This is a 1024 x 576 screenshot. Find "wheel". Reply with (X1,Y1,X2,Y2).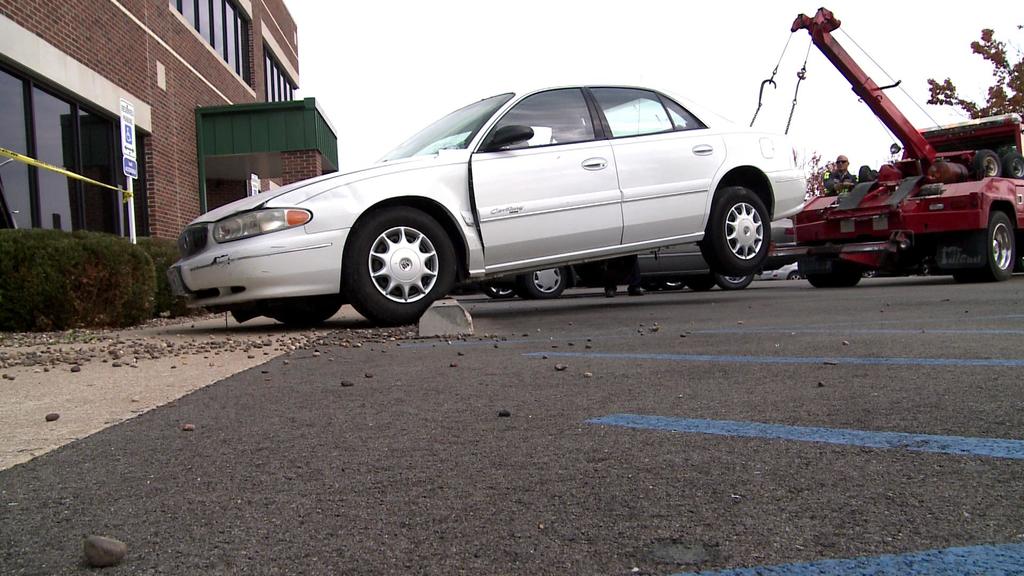
(712,269,751,290).
